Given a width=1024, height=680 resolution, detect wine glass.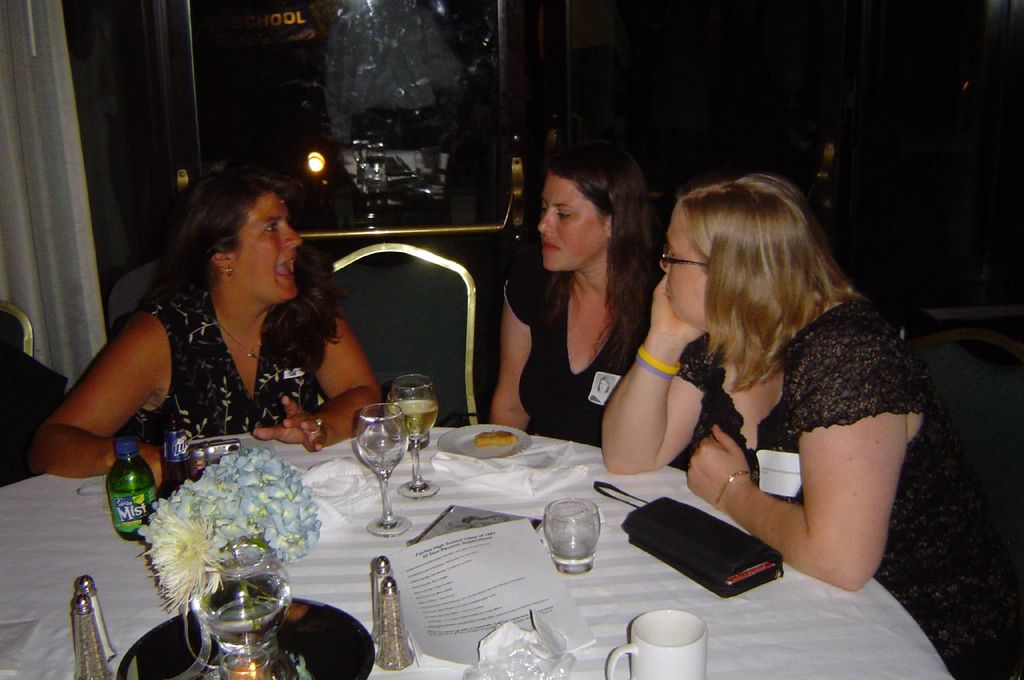
387/374/436/501.
